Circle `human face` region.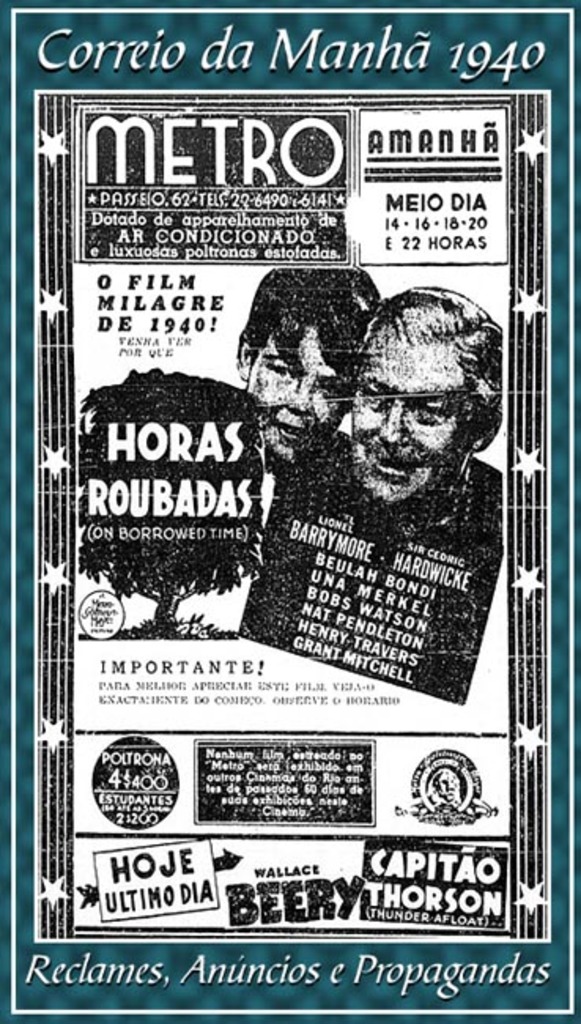
Region: {"left": 353, "top": 326, "right": 466, "bottom": 507}.
